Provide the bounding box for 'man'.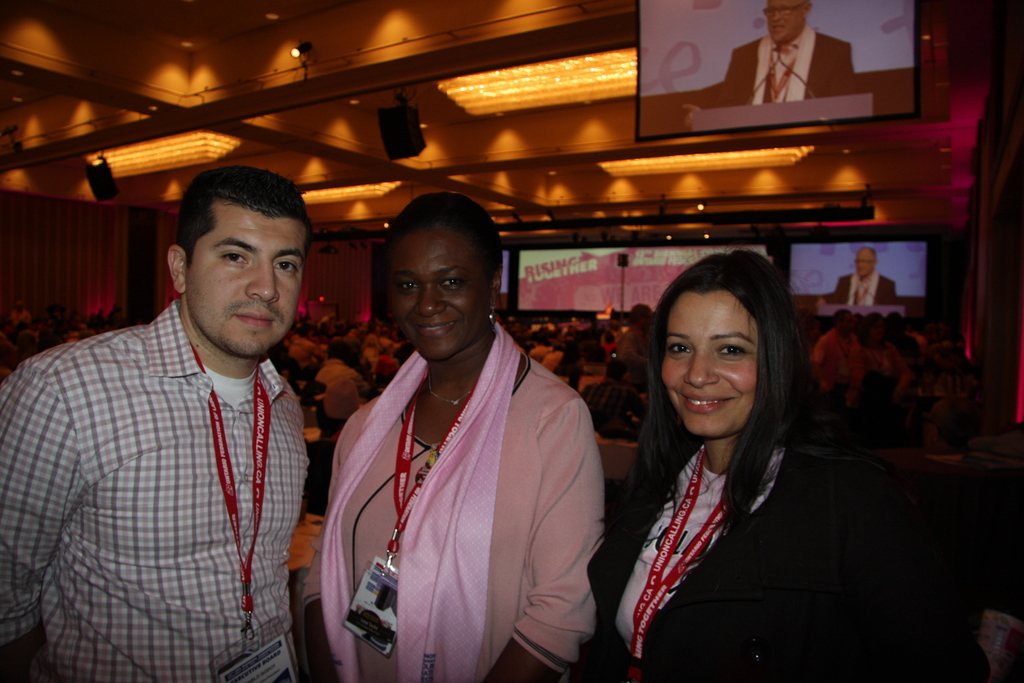
Rect(819, 247, 892, 315).
